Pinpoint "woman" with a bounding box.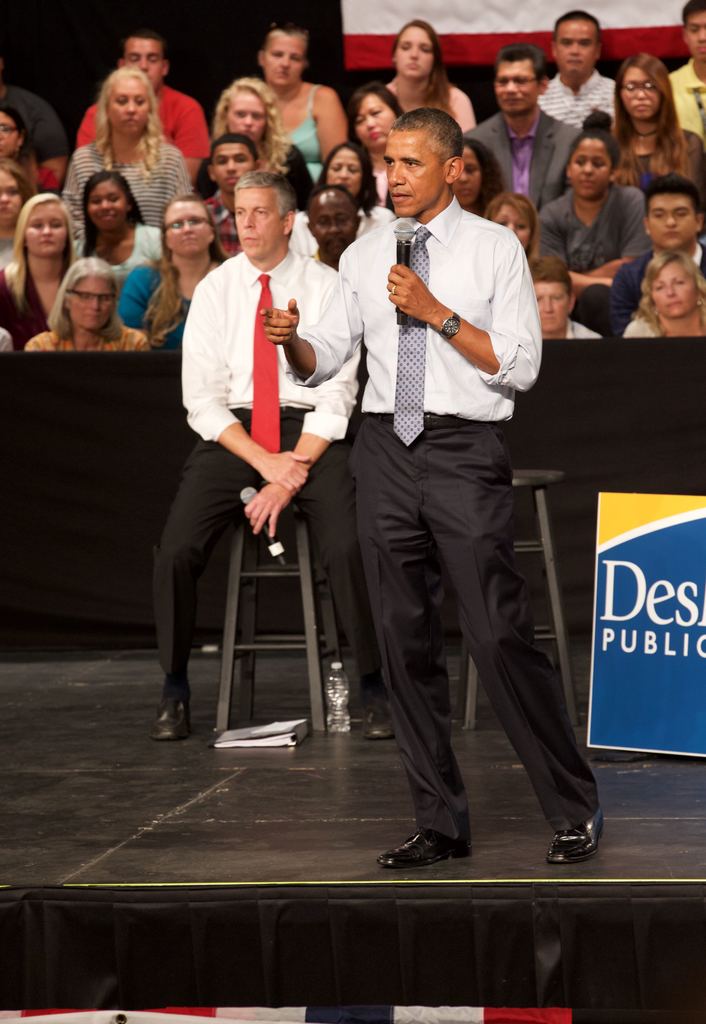
<bbox>74, 172, 161, 287</bbox>.
